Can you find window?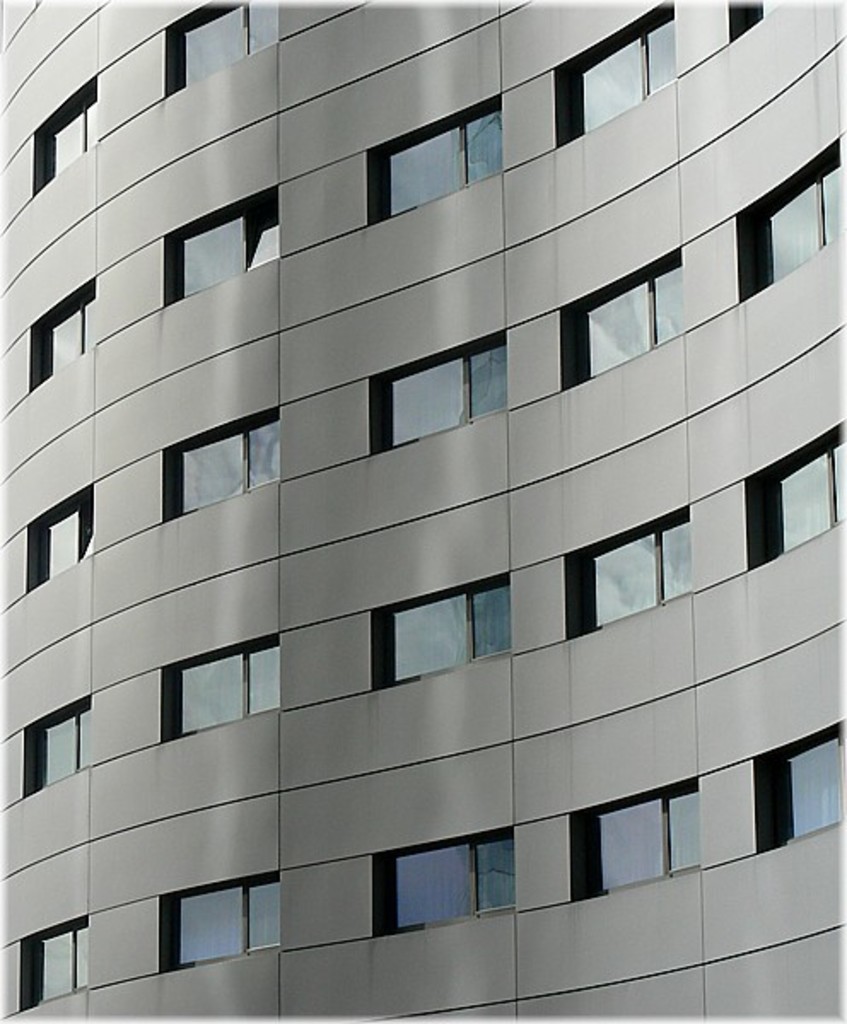
Yes, bounding box: x1=379, y1=840, x2=531, y2=934.
